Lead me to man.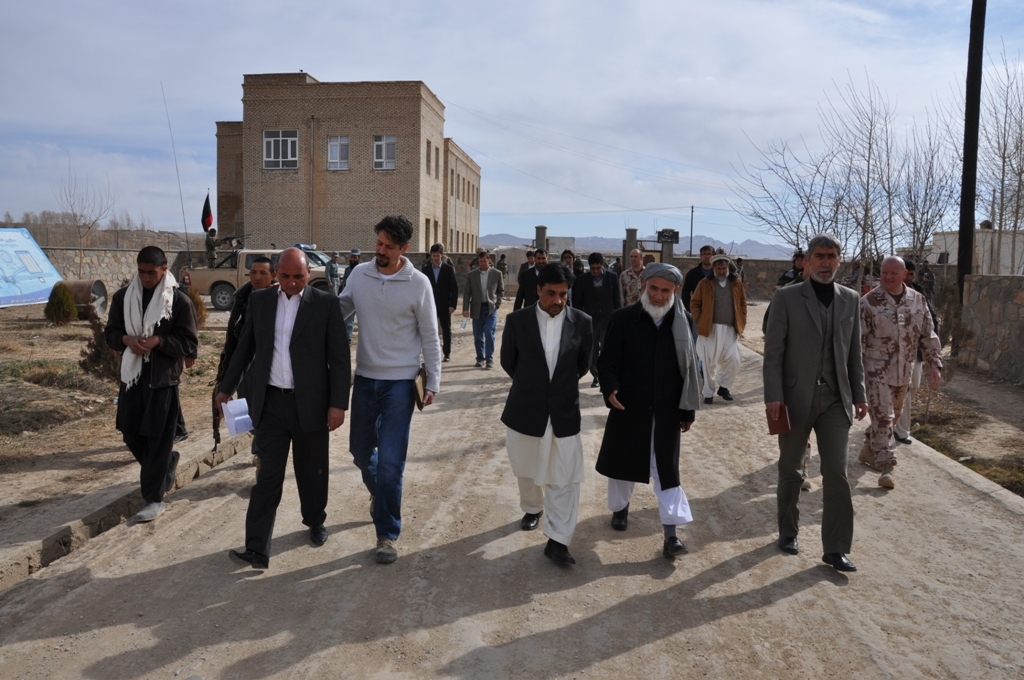
Lead to 690:250:750:406.
